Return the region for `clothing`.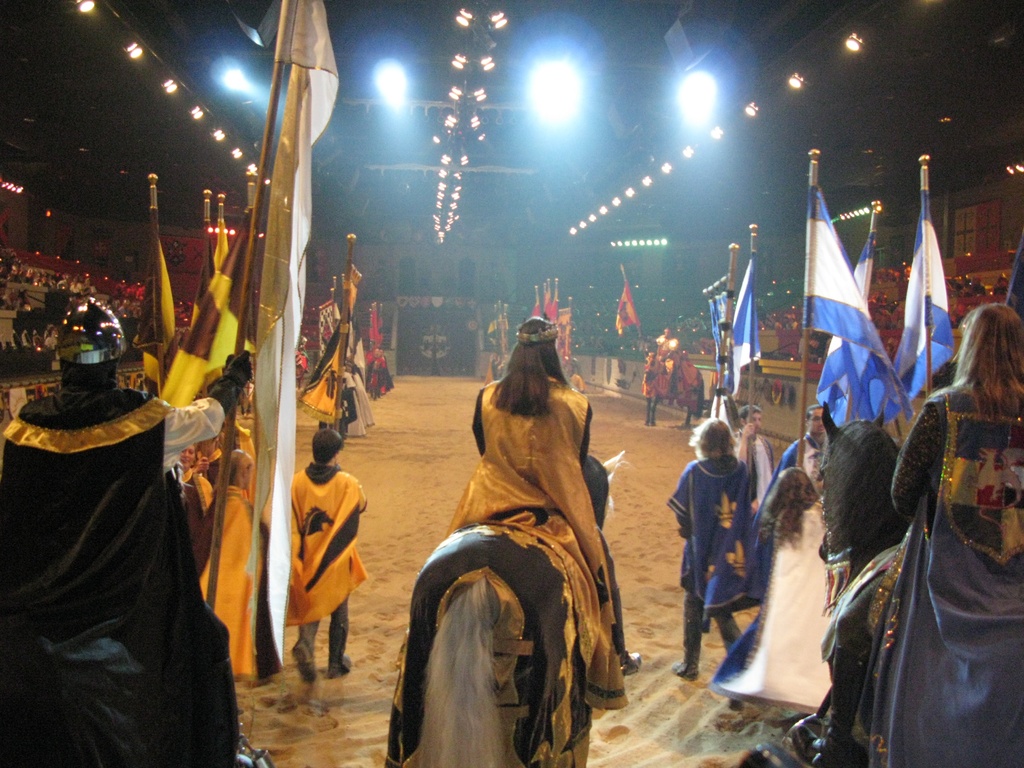
l=431, t=383, r=653, b=720.
